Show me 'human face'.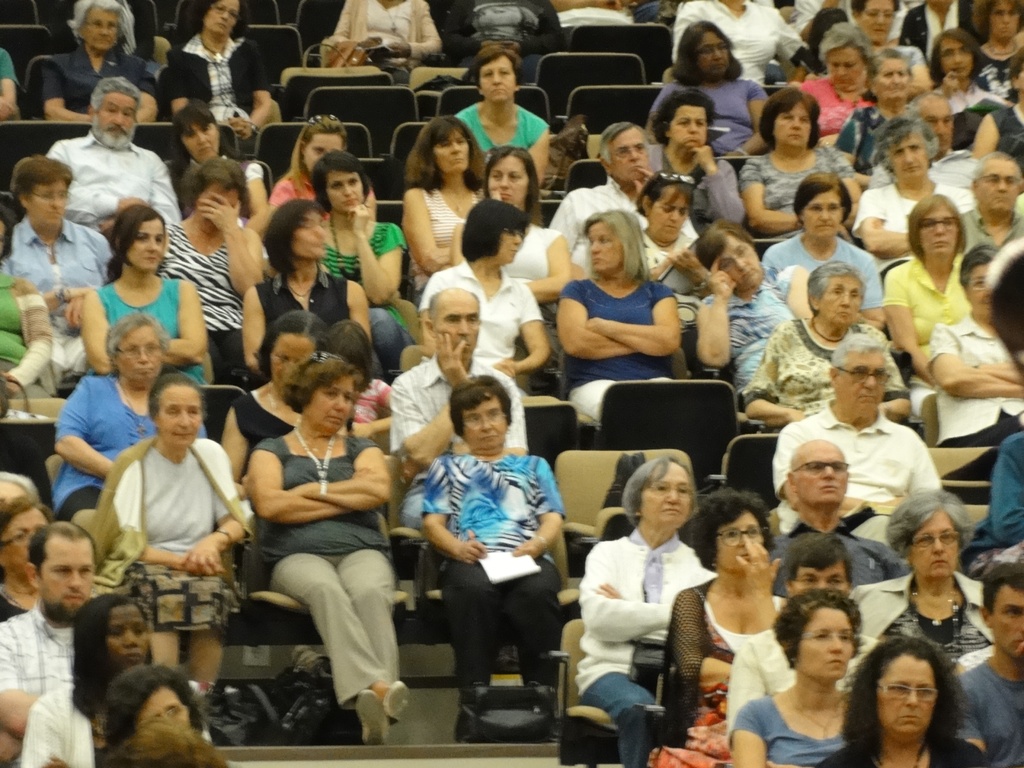
'human face' is here: [991,591,1023,659].
